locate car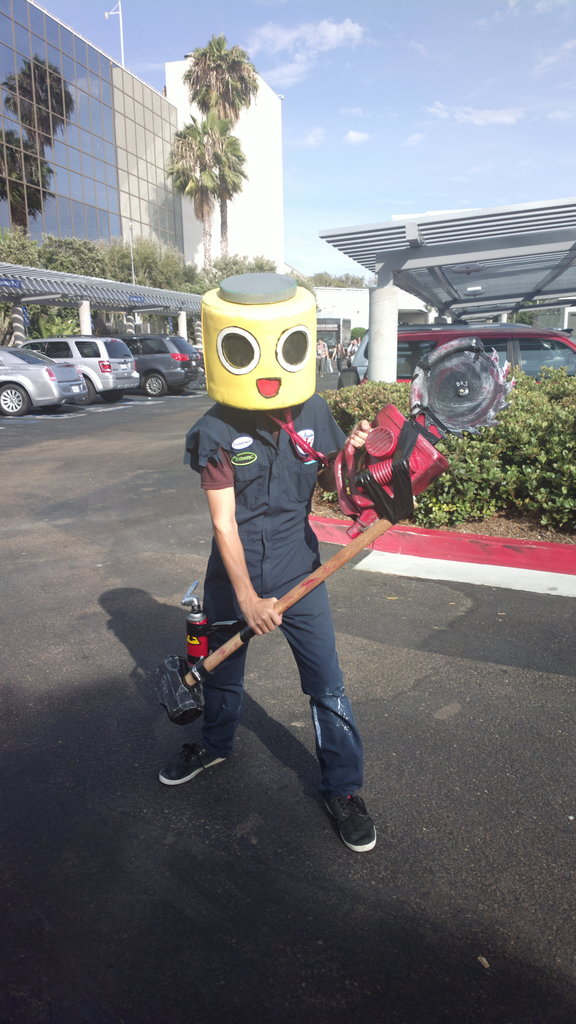
box=[356, 323, 575, 392]
